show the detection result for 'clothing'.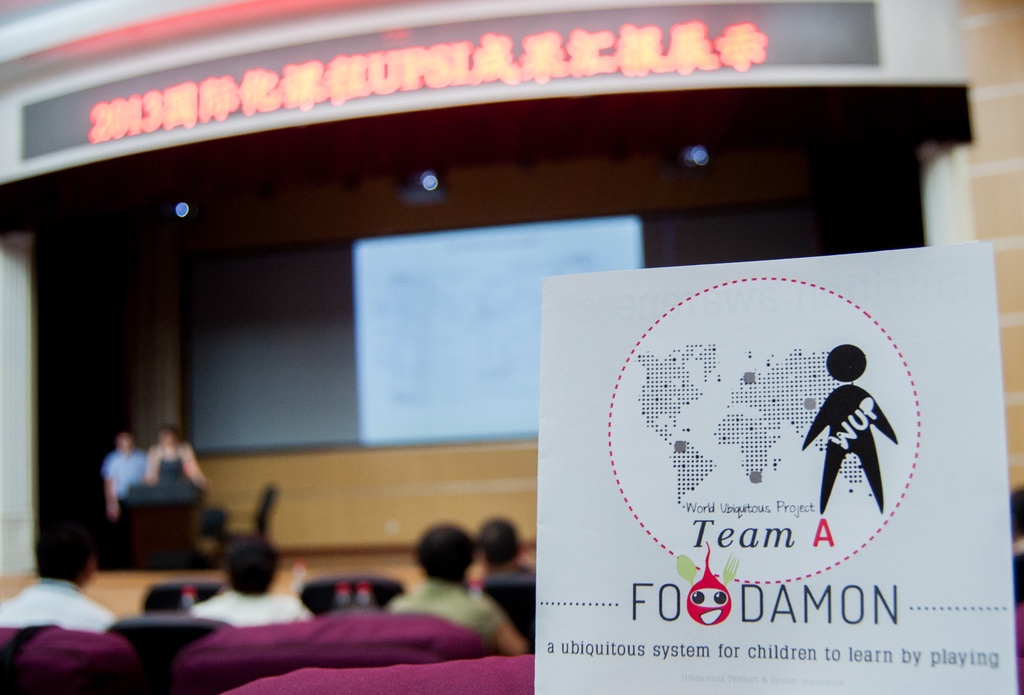
[x1=104, y1=452, x2=152, y2=506].
